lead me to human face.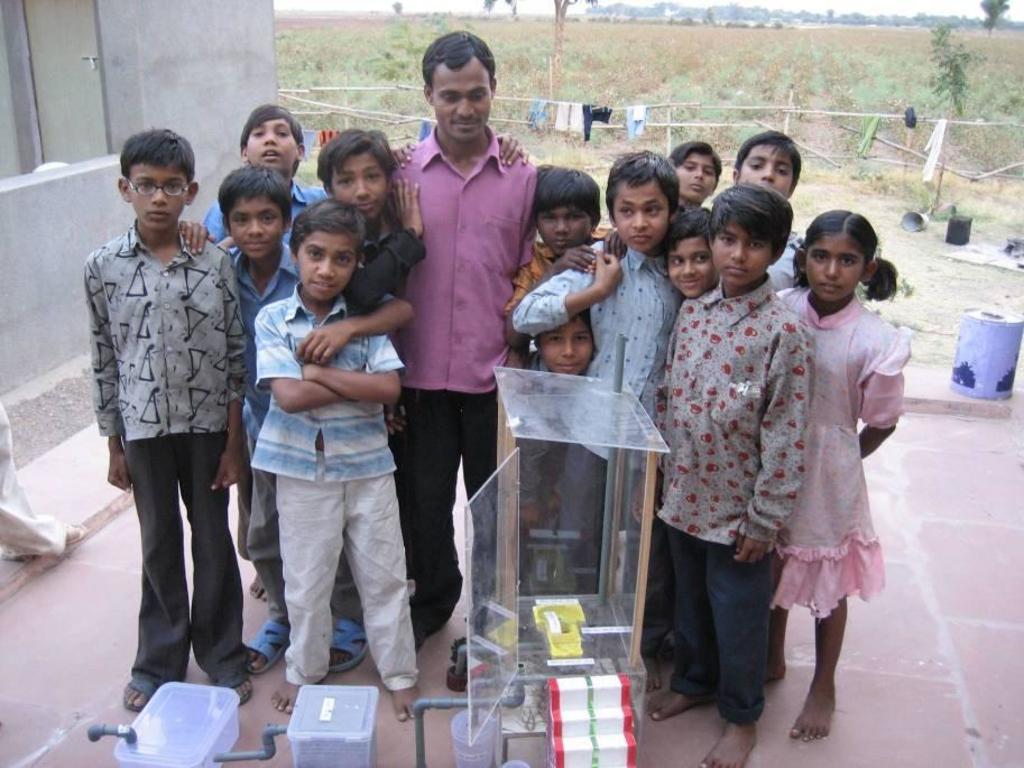
Lead to <box>713,218,773,285</box>.
